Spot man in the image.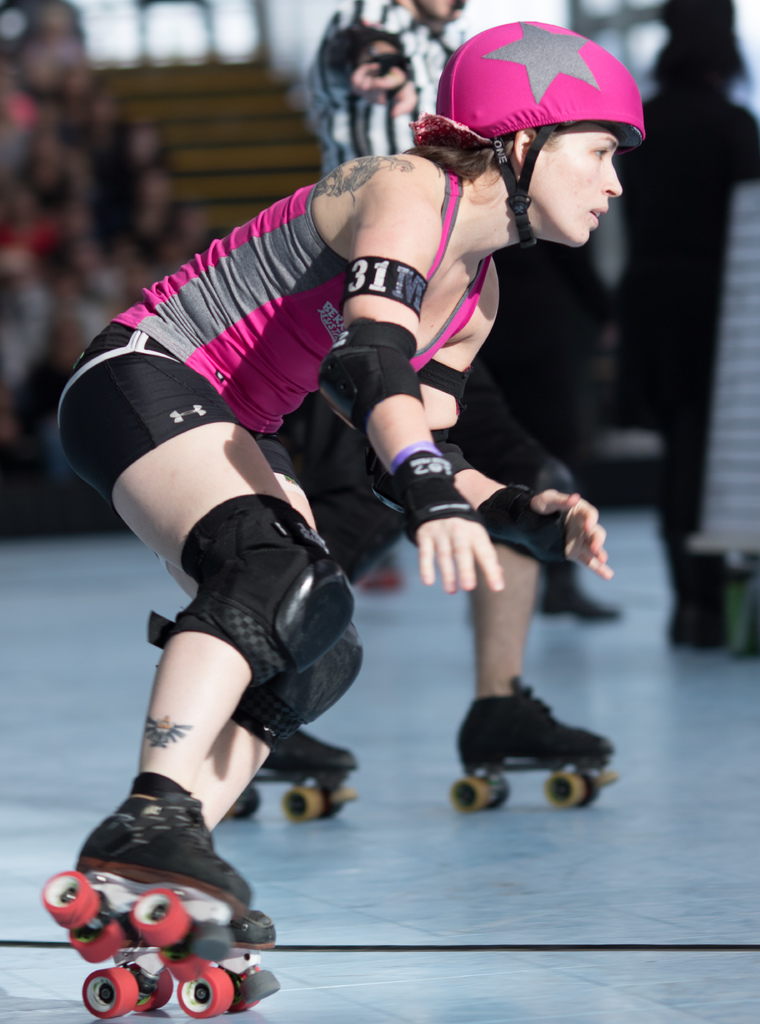
man found at rect(260, 0, 611, 769).
